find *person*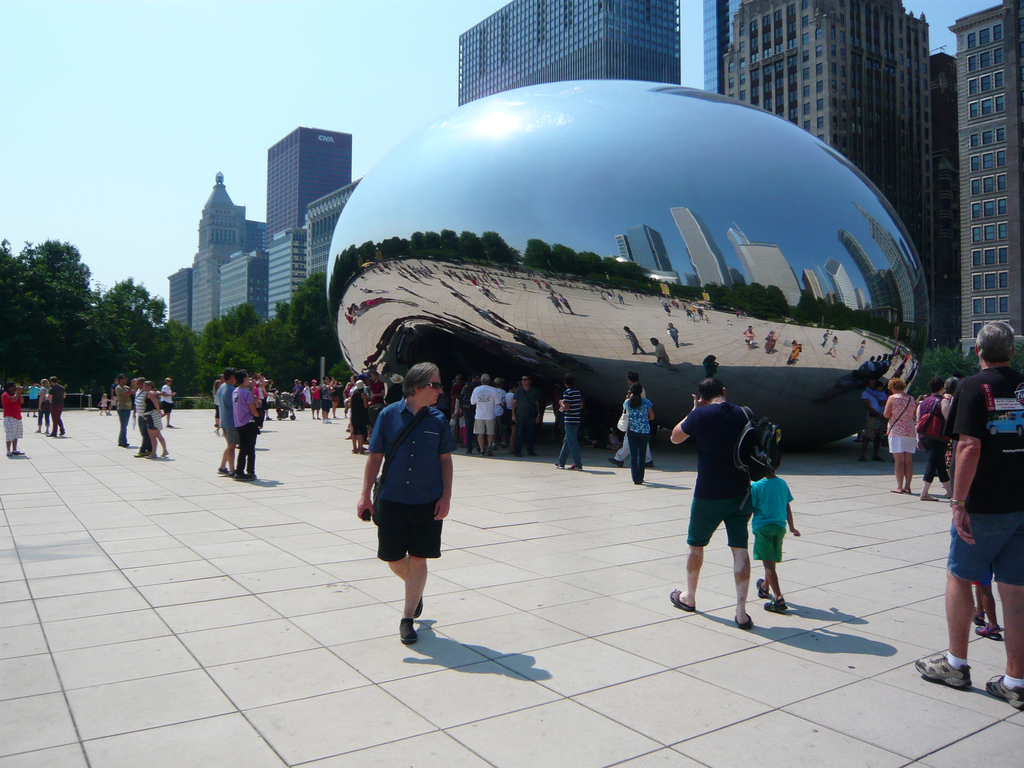
<box>105,397,109,415</box>
